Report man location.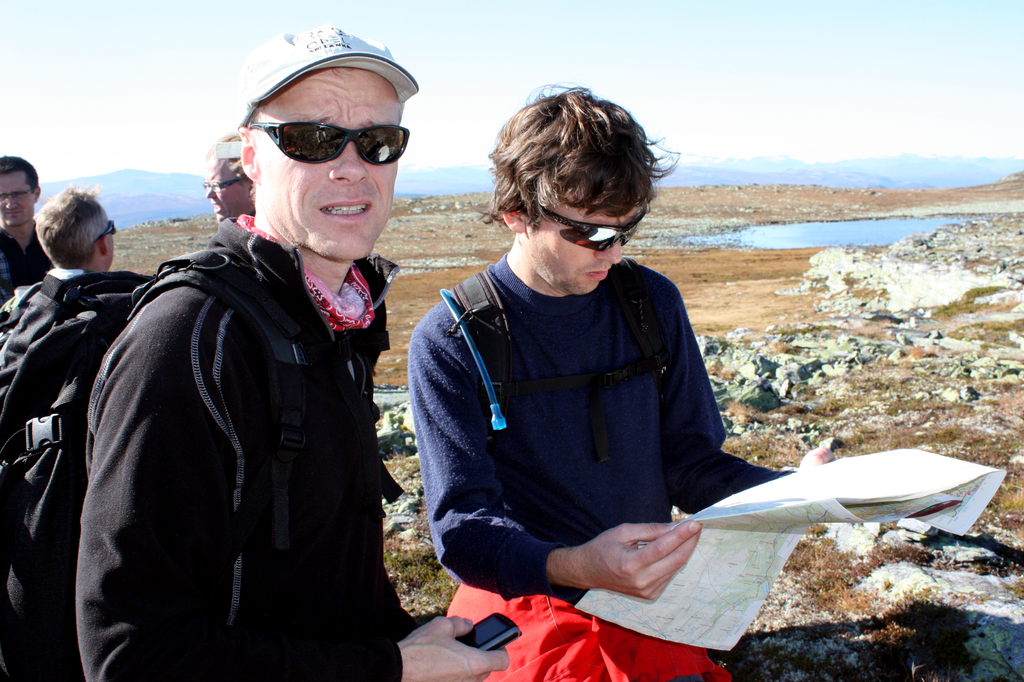
Report: box(0, 174, 115, 681).
